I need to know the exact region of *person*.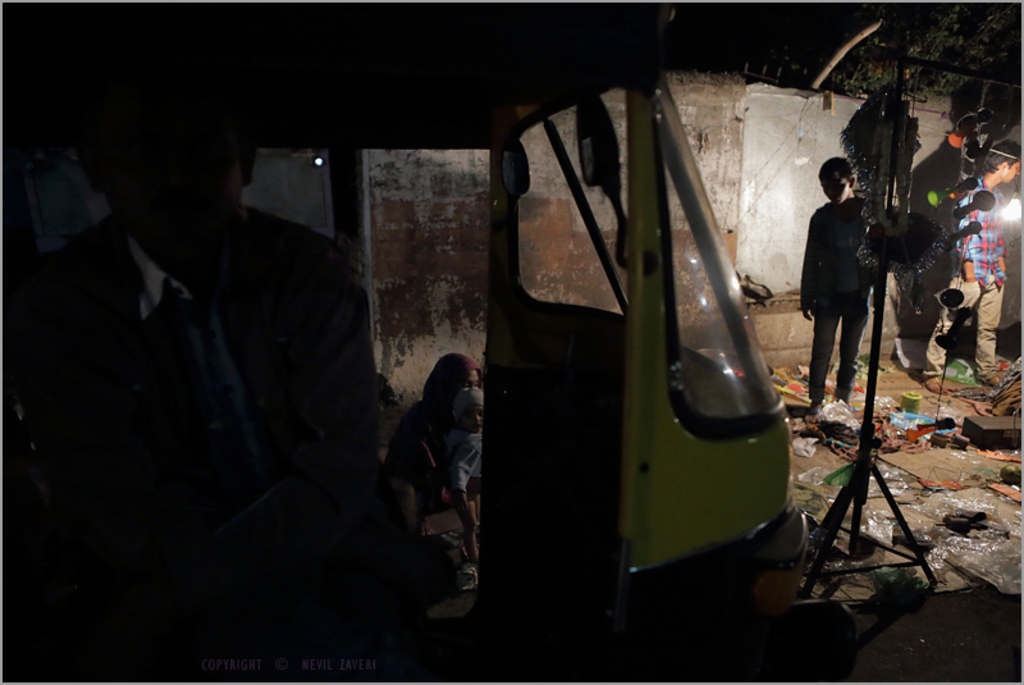
Region: <bbox>449, 384, 481, 539</bbox>.
